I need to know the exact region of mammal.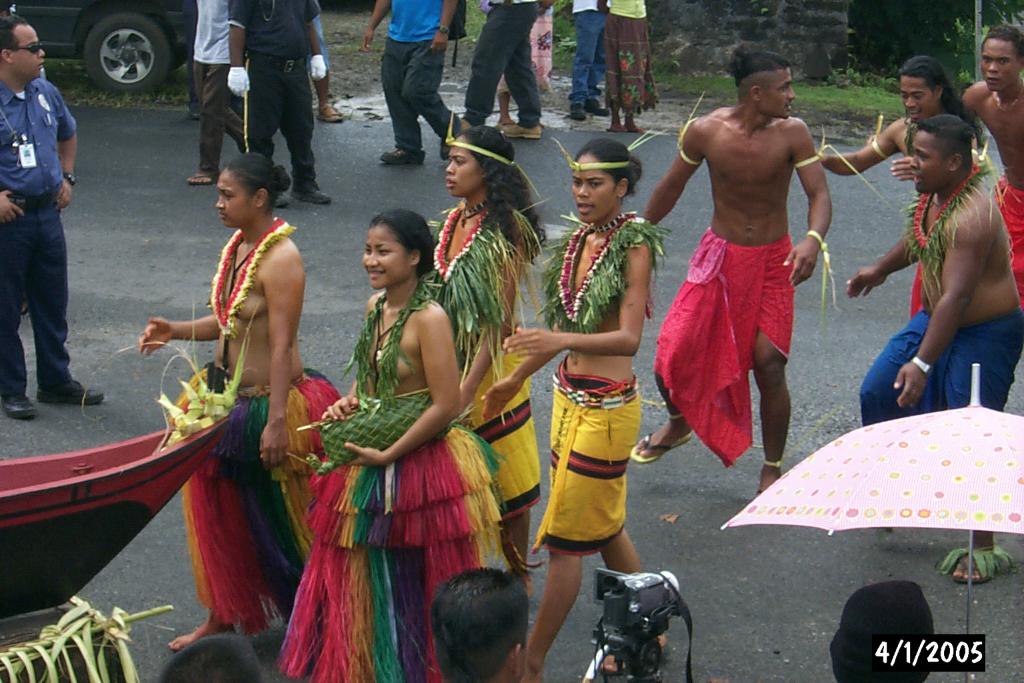
Region: (811,55,985,310).
